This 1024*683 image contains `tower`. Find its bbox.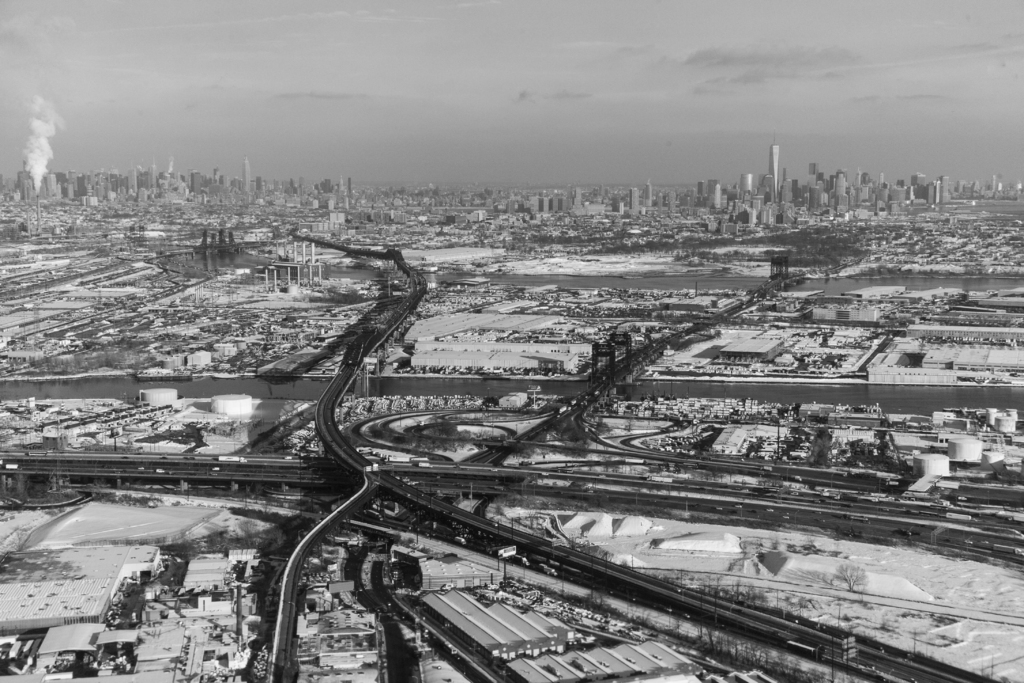
bbox=[989, 173, 998, 191].
